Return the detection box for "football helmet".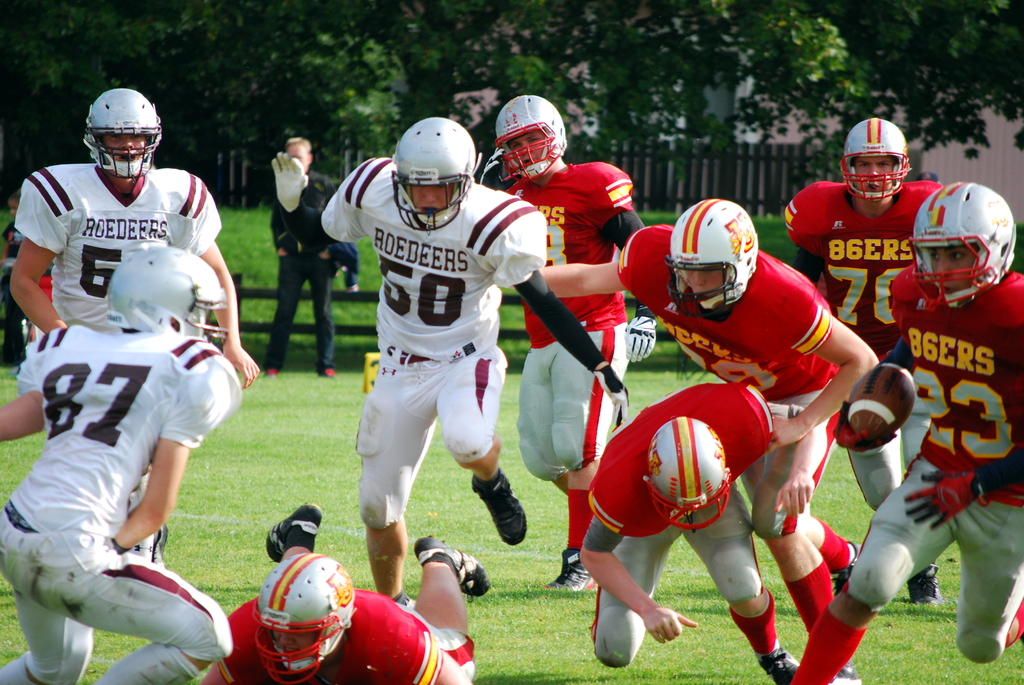
detection(908, 173, 1014, 303).
